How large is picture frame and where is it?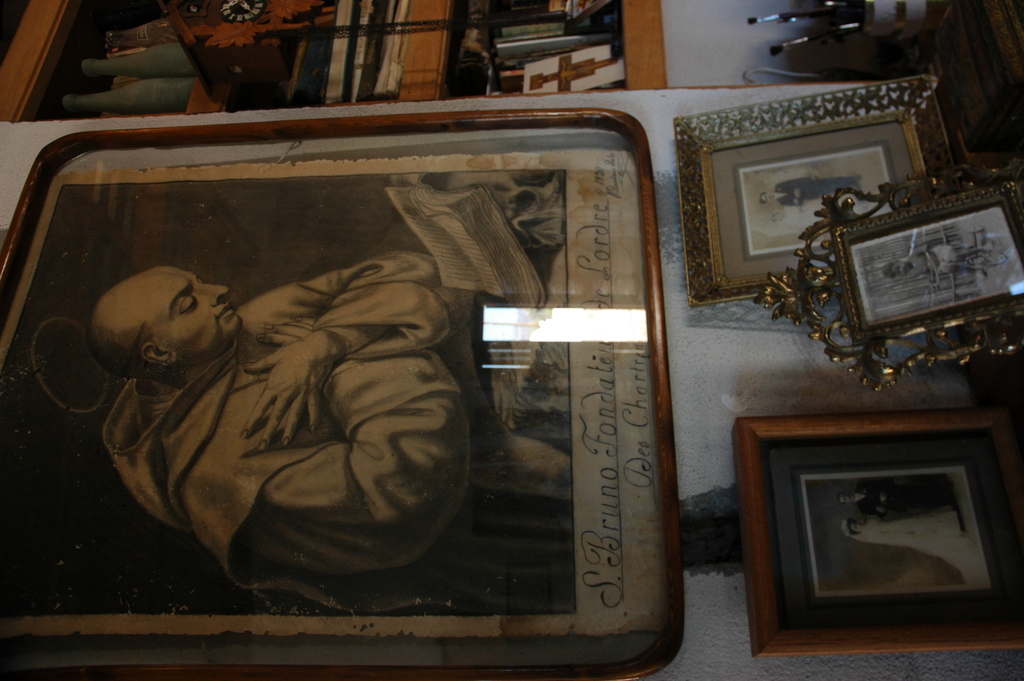
Bounding box: <region>0, 104, 689, 680</region>.
